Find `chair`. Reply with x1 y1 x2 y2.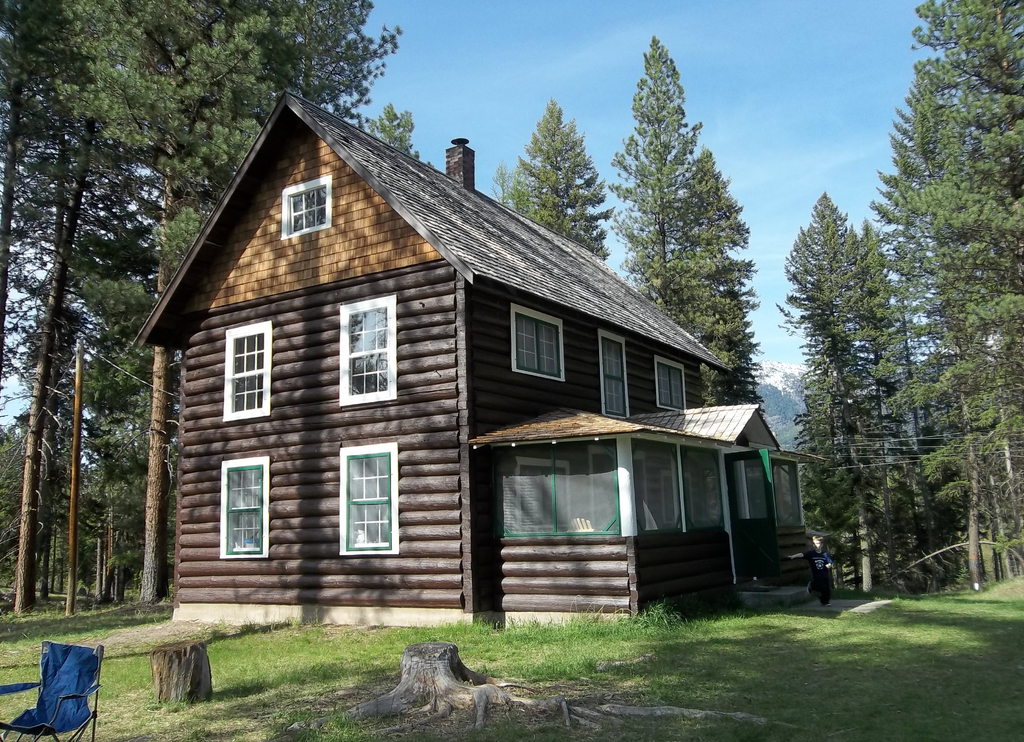
0 643 104 741.
